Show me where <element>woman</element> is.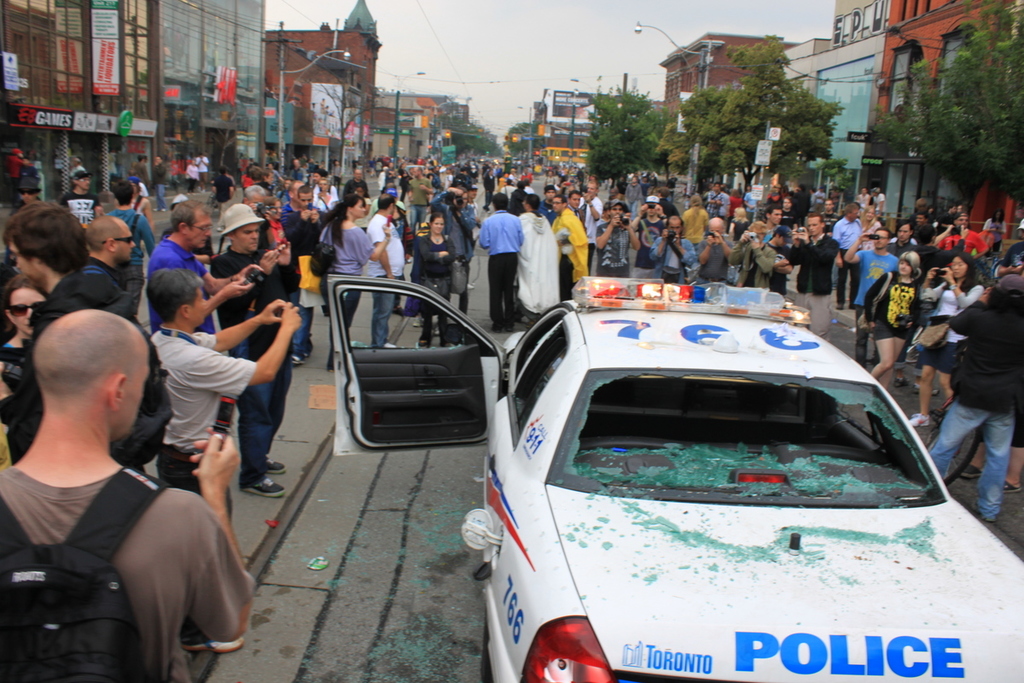
<element>woman</element> is at (315,192,395,370).
